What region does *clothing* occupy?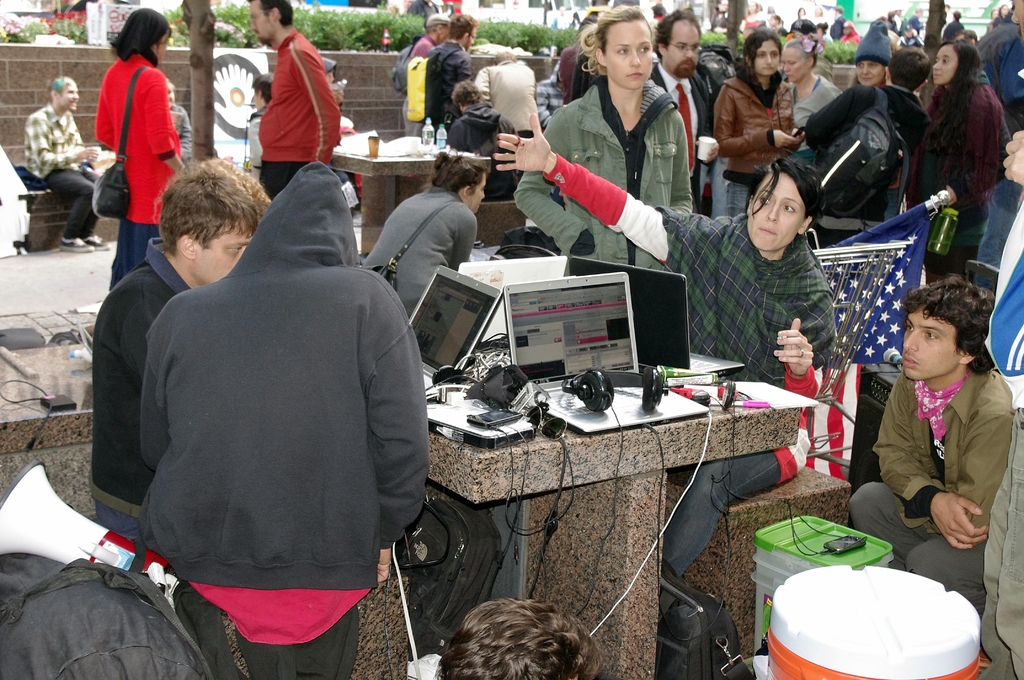
rect(401, 35, 433, 136).
